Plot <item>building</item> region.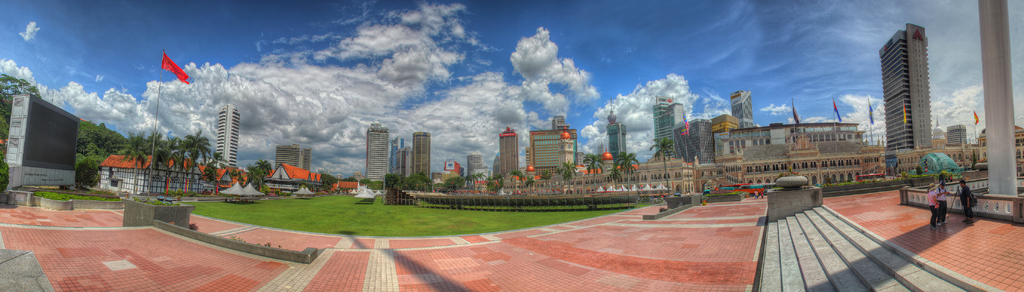
Plotted at l=358, t=118, r=394, b=199.
